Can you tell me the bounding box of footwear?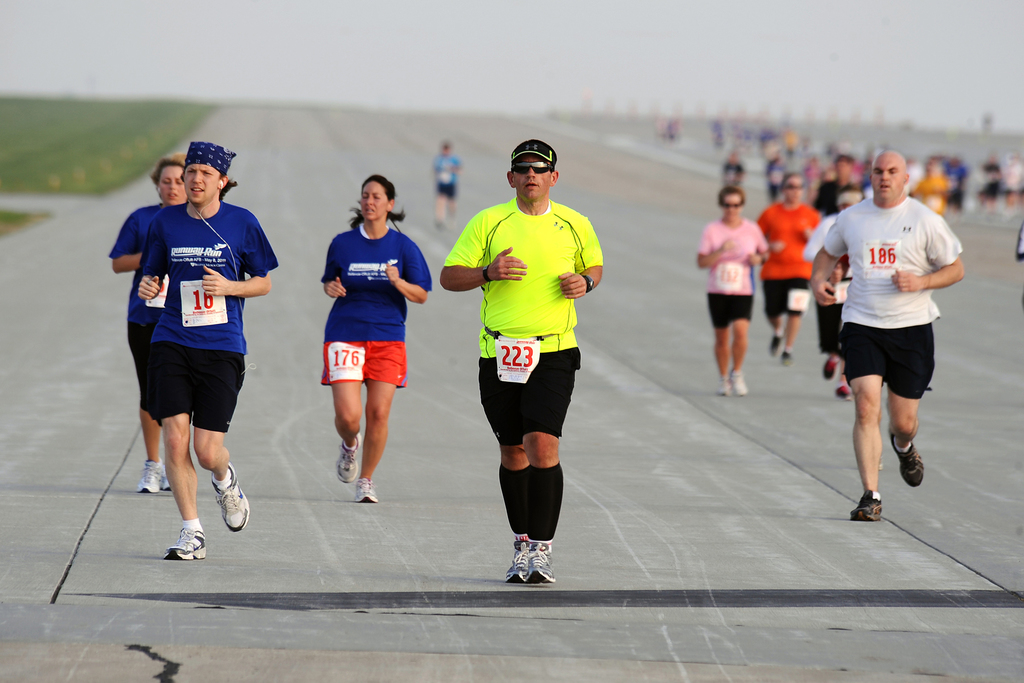
crop(134, 461, 162, 495).
